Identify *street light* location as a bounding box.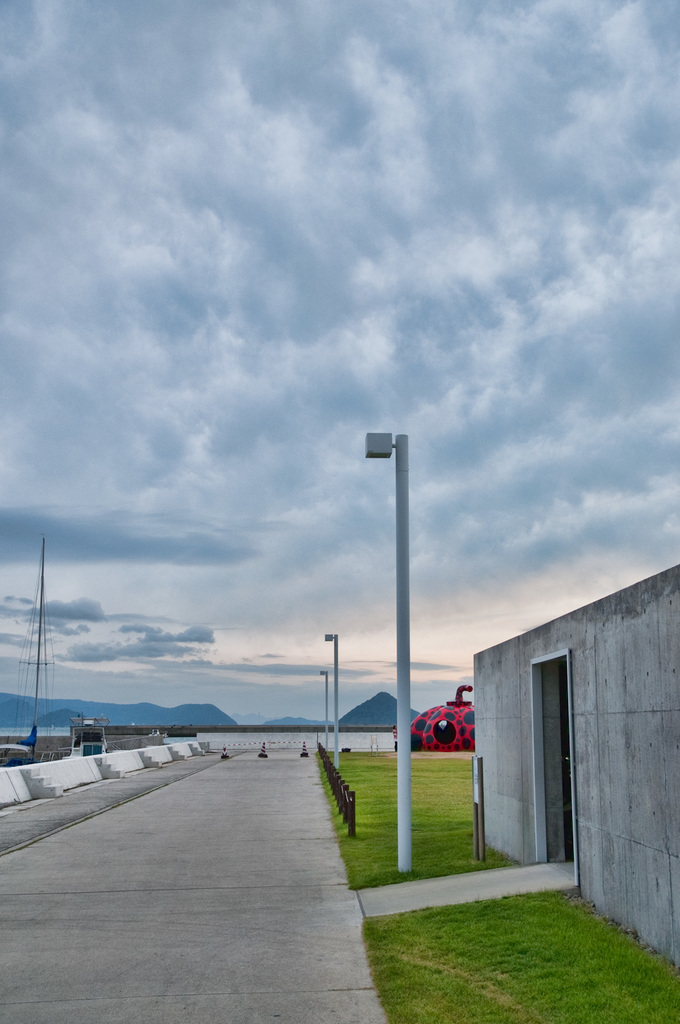
bbox=(365, 429, 411, 875).
